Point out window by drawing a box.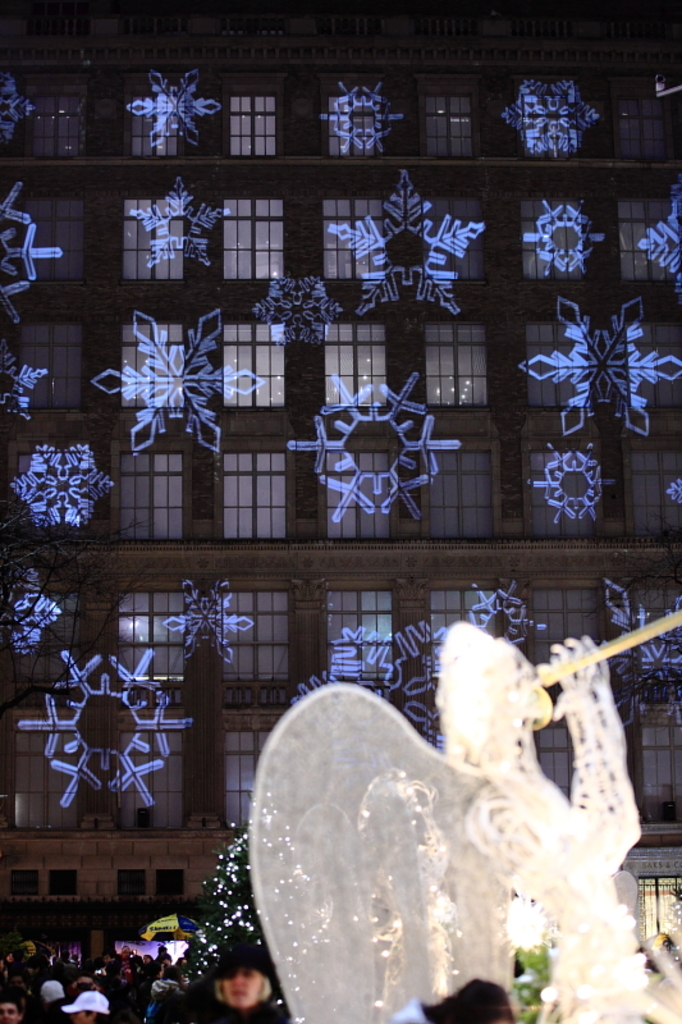
[x1=118, y1=718, x2=189, y2=831].
